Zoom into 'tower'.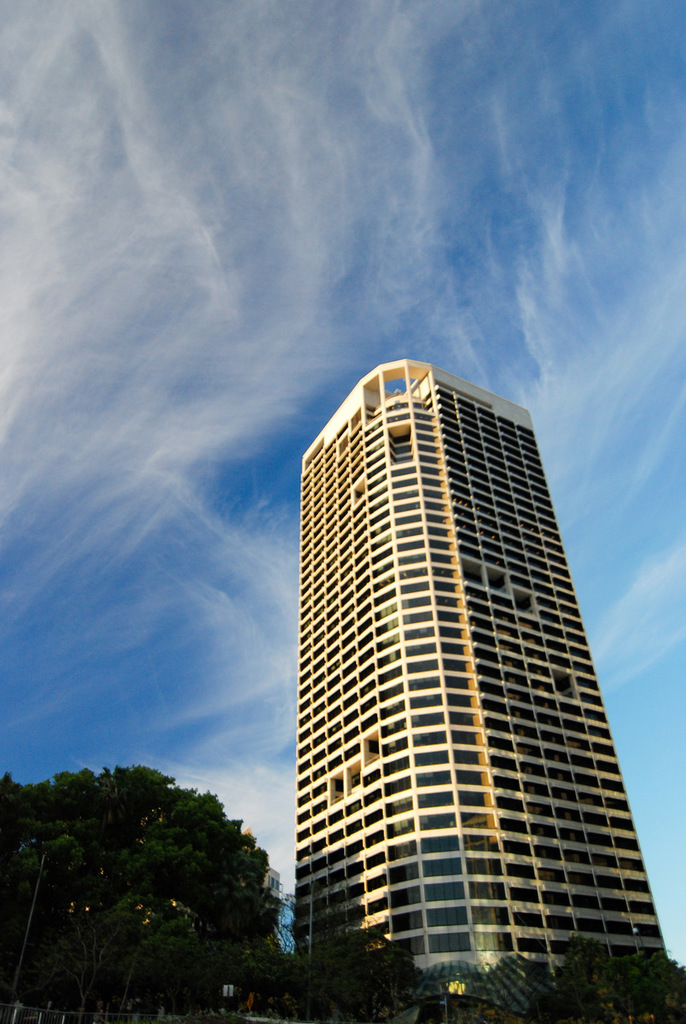
Zoom target: BBox(256, 340, 678, 959).
